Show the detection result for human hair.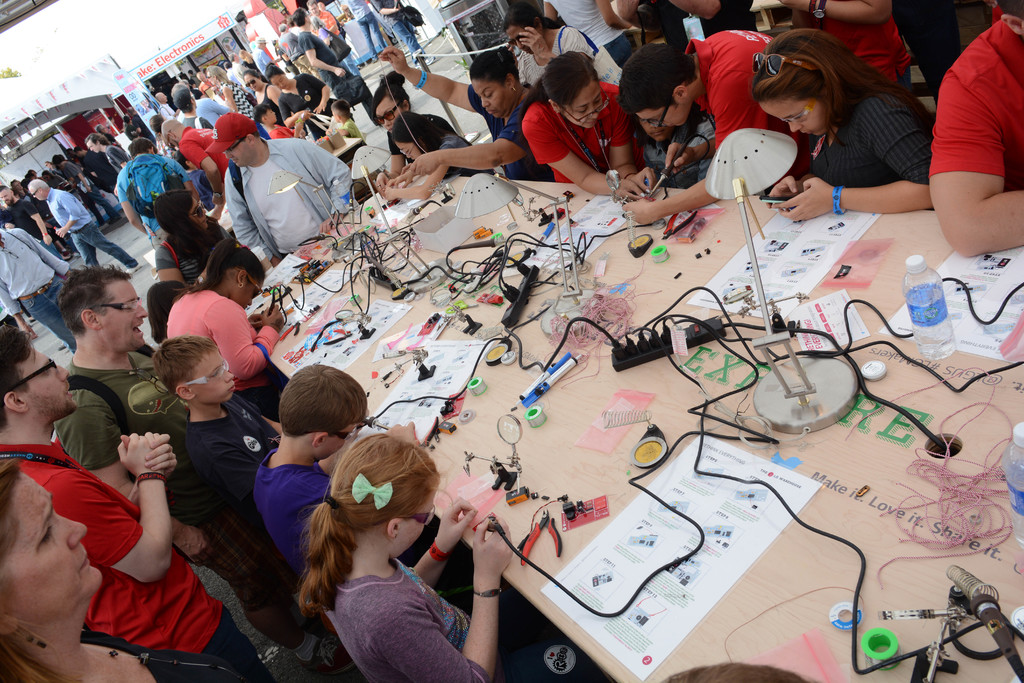
Rect(501, 0, 568, 38).
